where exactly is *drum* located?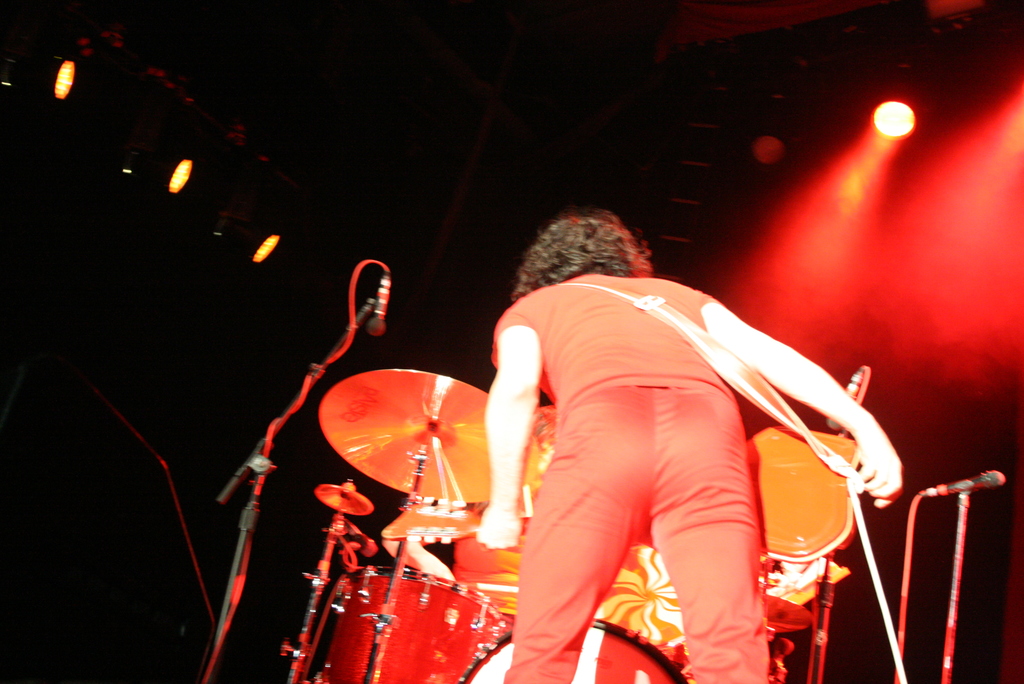
Its bounding box is crop(459, 619, 687, 683).
